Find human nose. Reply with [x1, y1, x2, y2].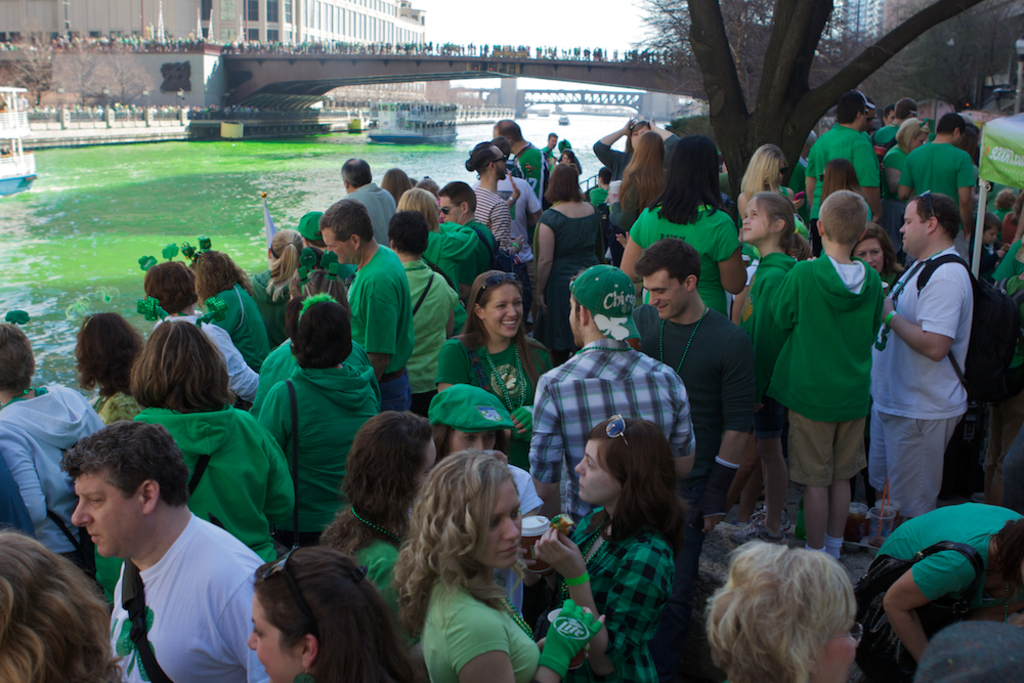
[864, 253, 874, 262].
